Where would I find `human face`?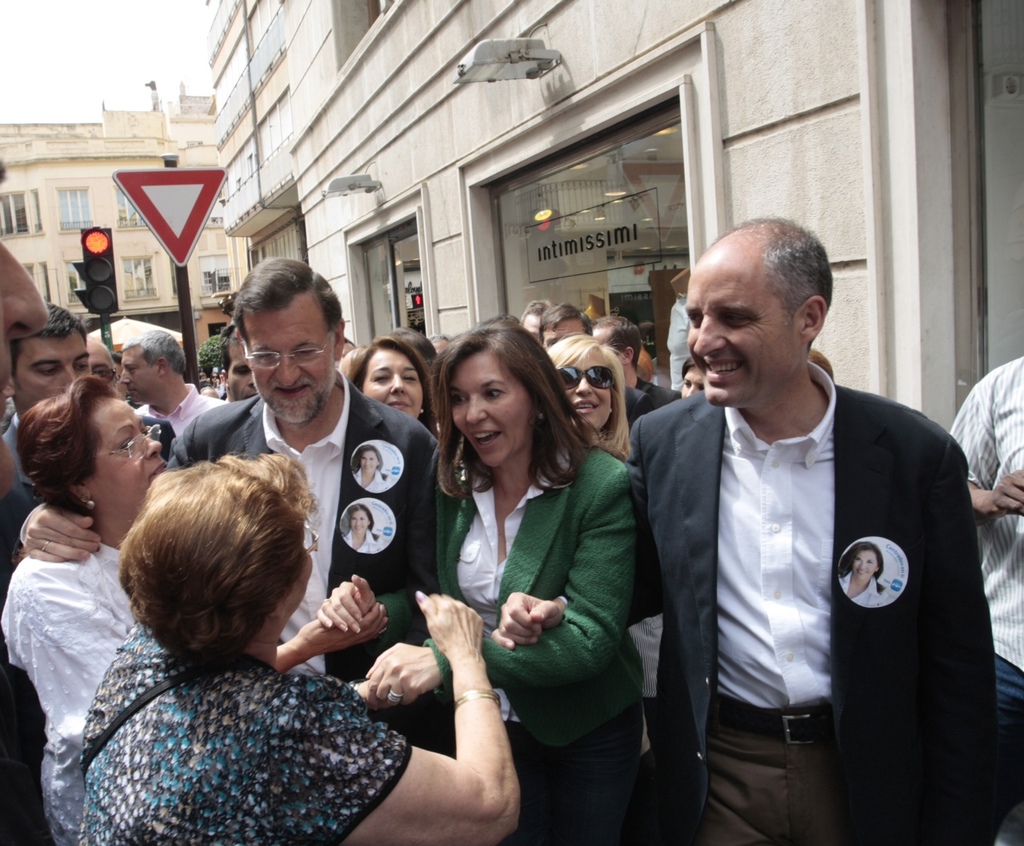
At (x1=553, y1=358, x2=611, y2=422).
